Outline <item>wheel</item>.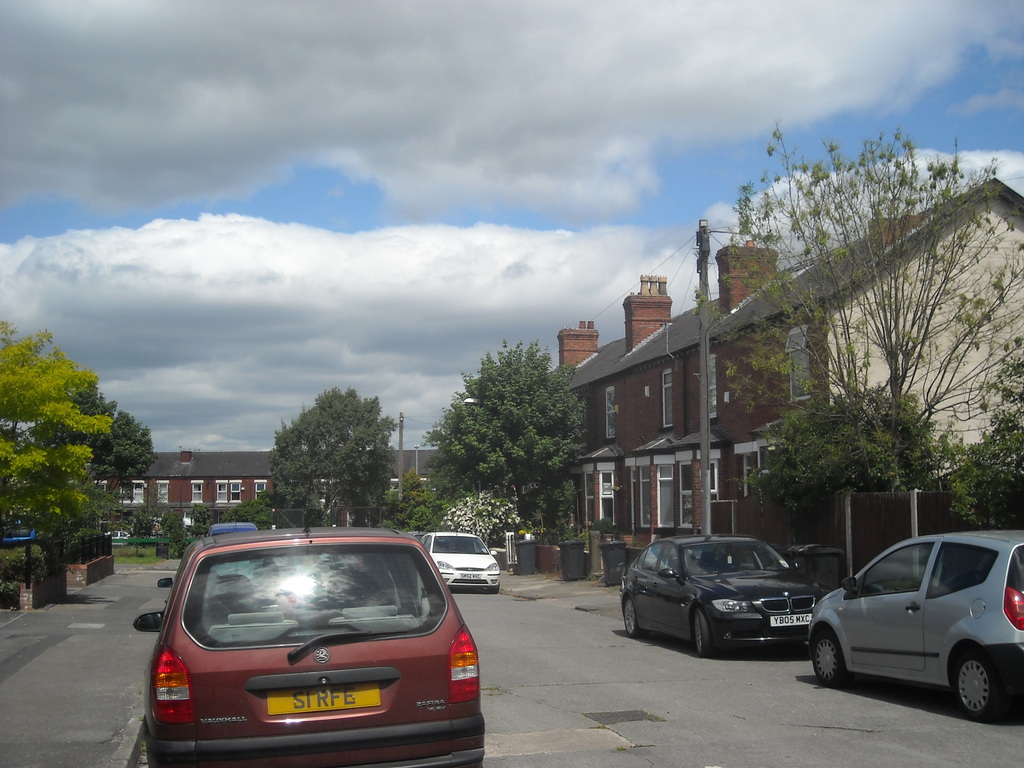
Outline: left=141, top=712, right=182, bottom=767.
